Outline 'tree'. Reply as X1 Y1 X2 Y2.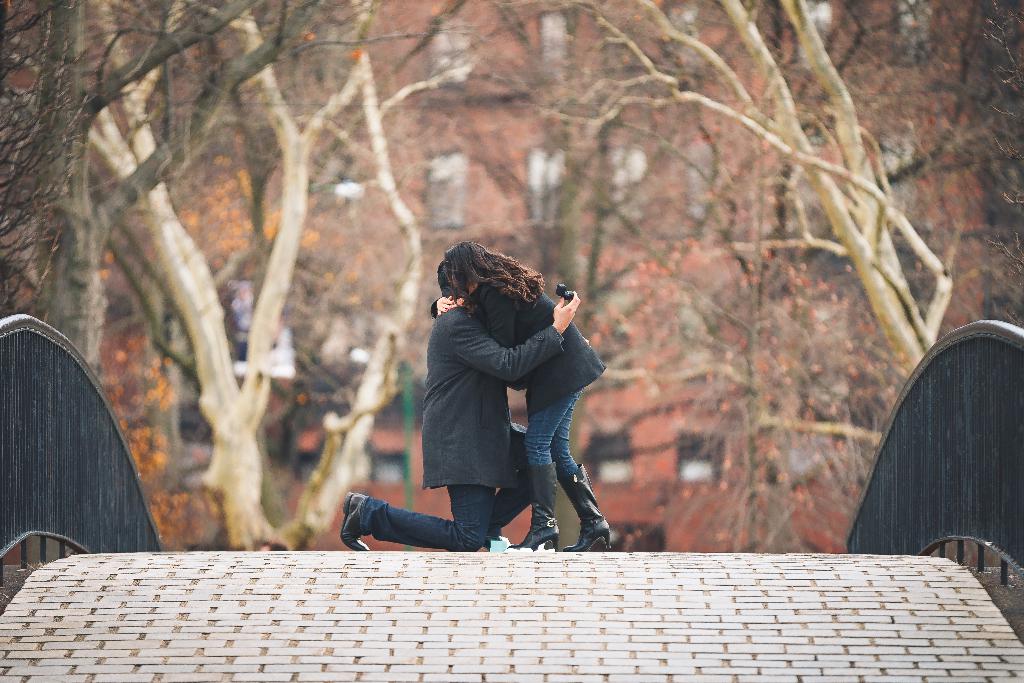
547 0 1023 553.
